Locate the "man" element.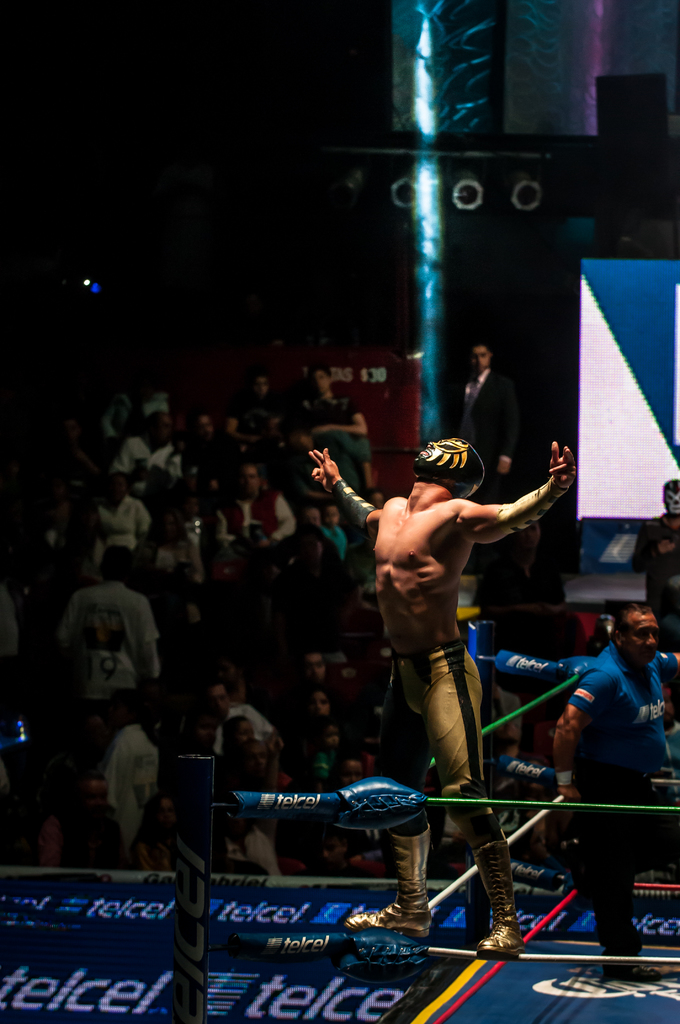
Element bbox: <box>181,407,234,498</box>.
